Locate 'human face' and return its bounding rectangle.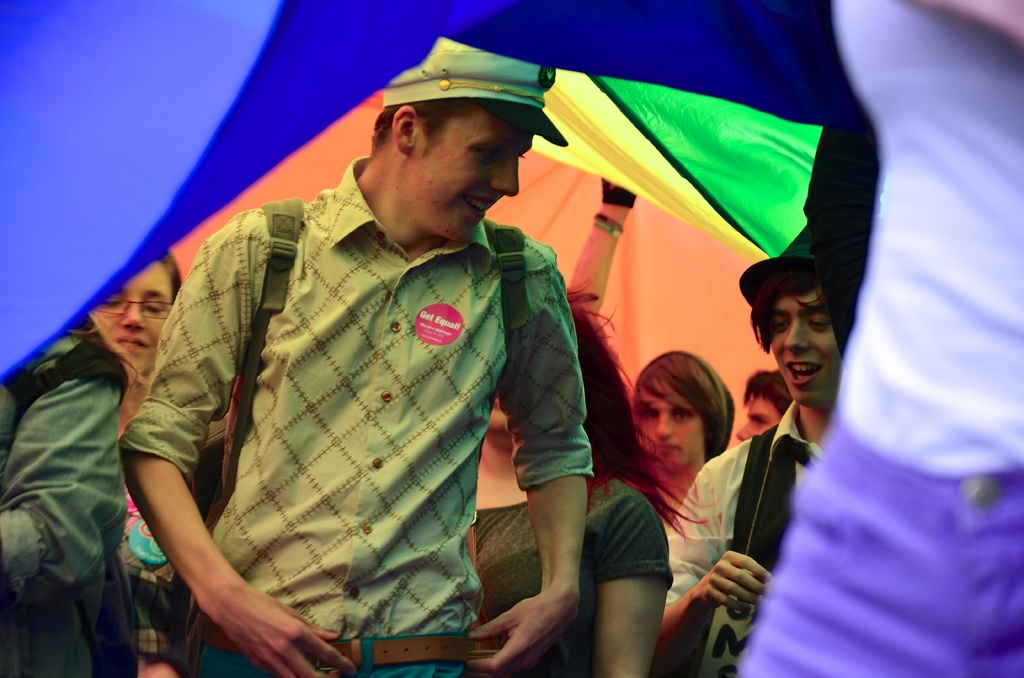
locate(88, 259, 174, 381).
